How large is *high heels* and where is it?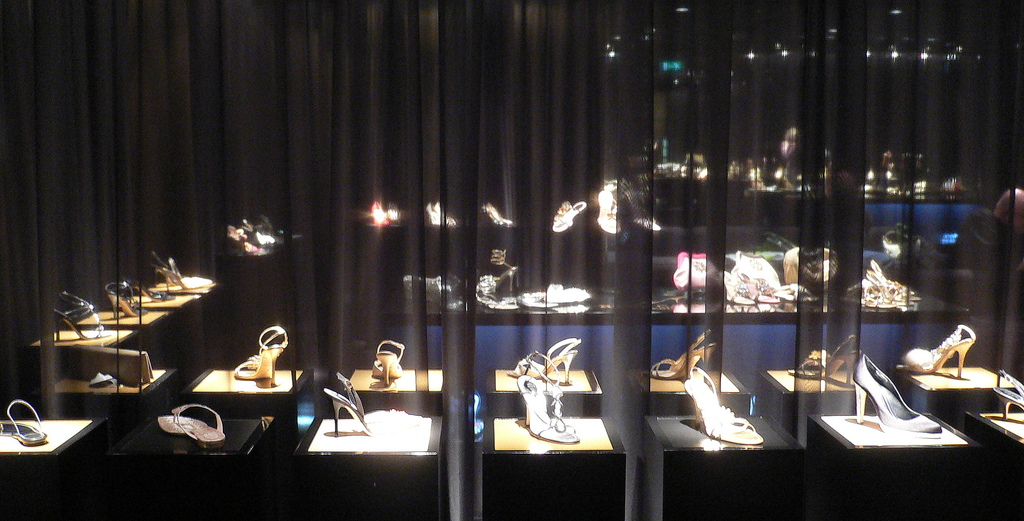
Bounding box: rect(897, 321, 973, 380).
